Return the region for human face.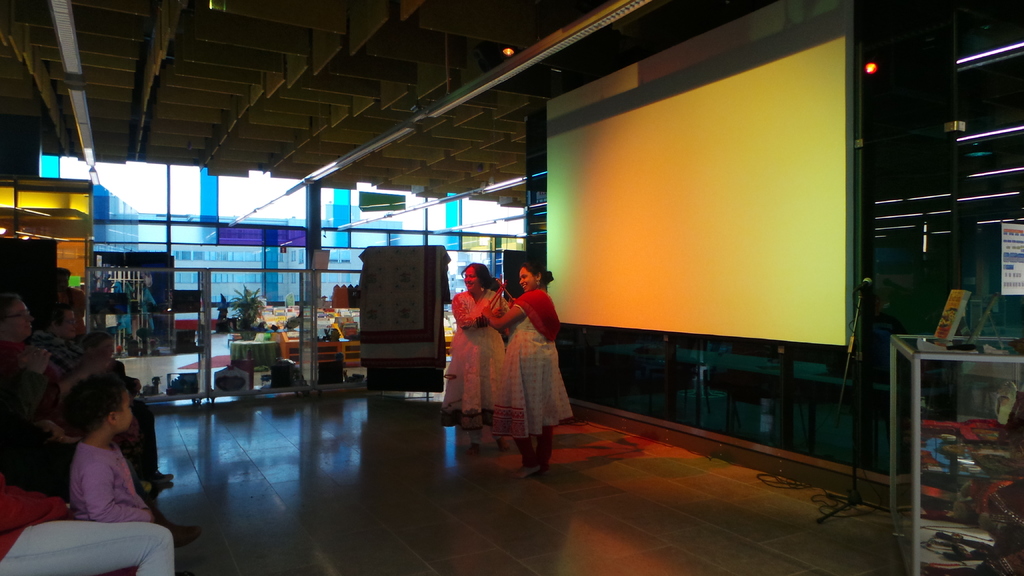
[463,266,477,291].
